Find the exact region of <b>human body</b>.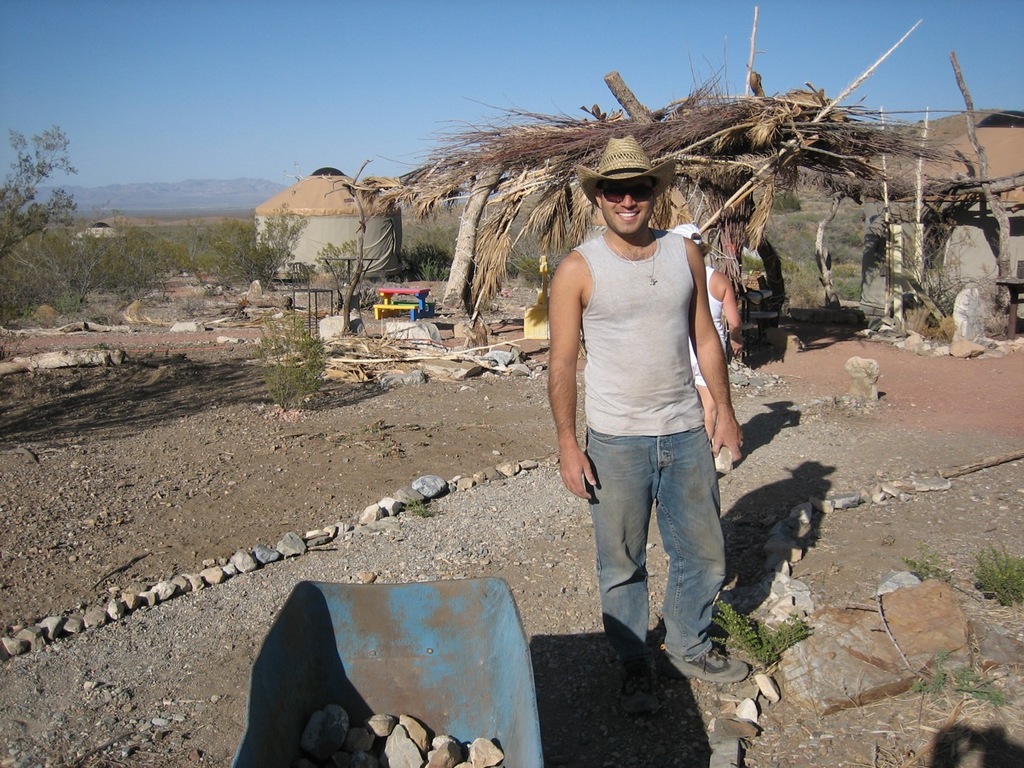
Exact region: [686,266,742,441].
